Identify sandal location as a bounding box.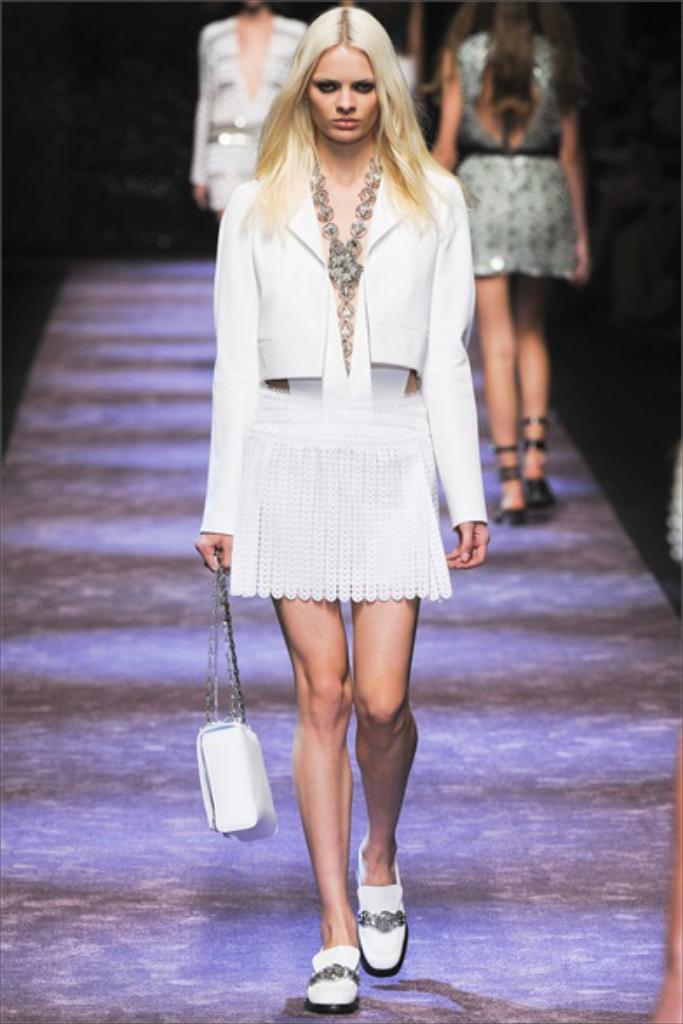
(x1=516, y1=416, x2=577, y2=514).
